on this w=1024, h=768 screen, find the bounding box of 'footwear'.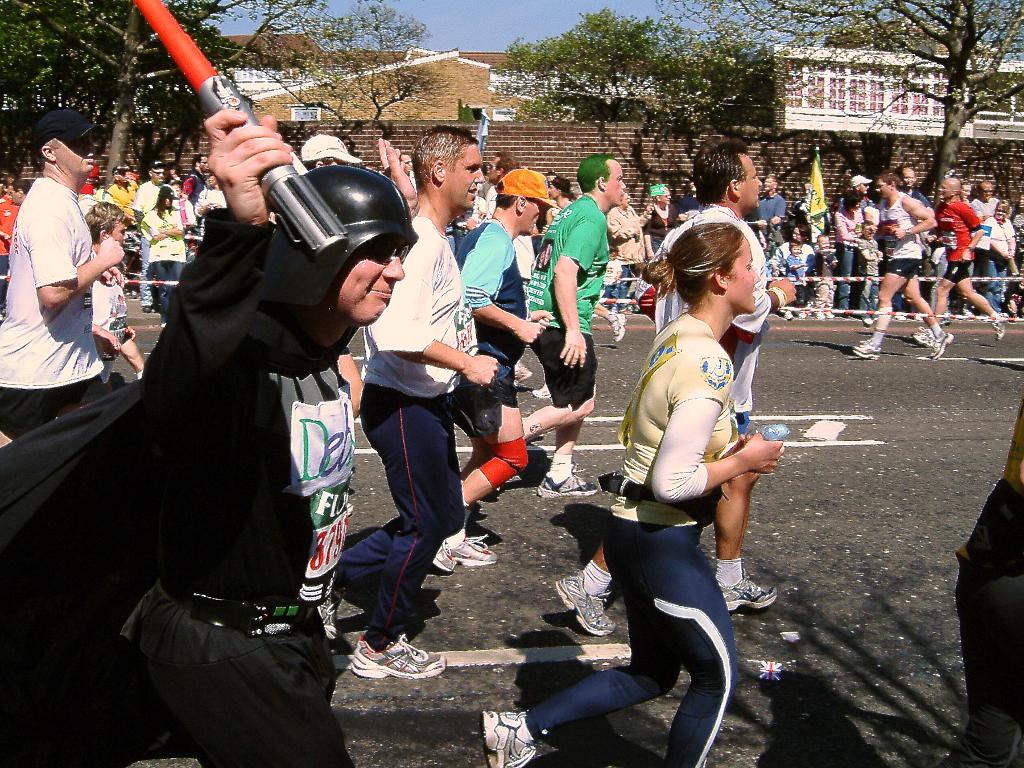
Bounding box: {"x1": 813, "y1": 309, "x2": 821, "y2": 320}.
